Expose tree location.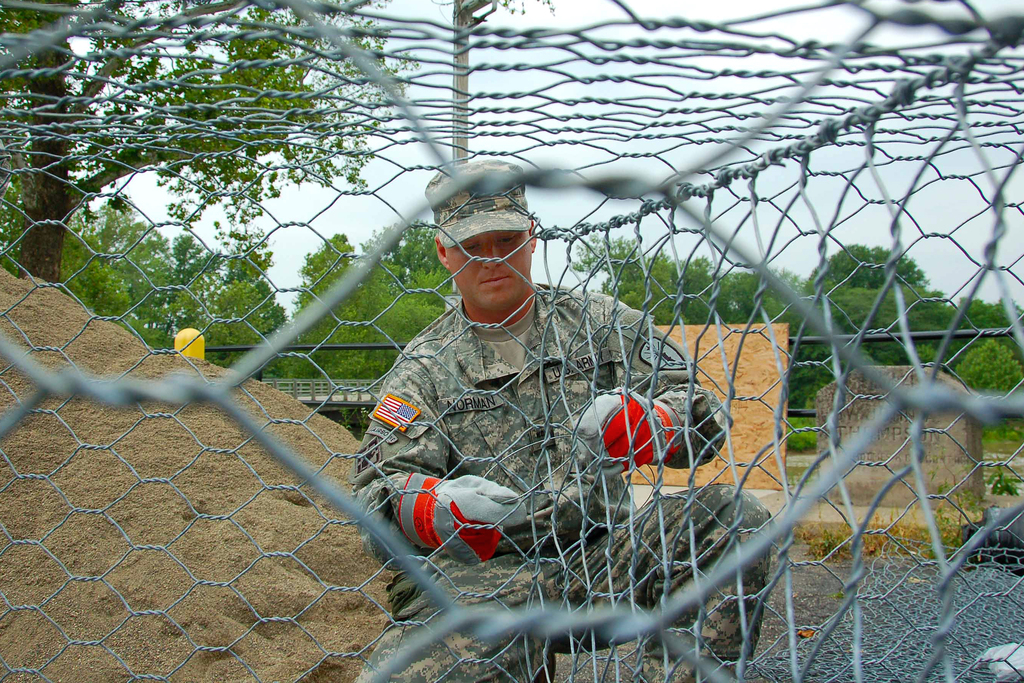
Exposed at select_region(0, 156, 306, 368).
